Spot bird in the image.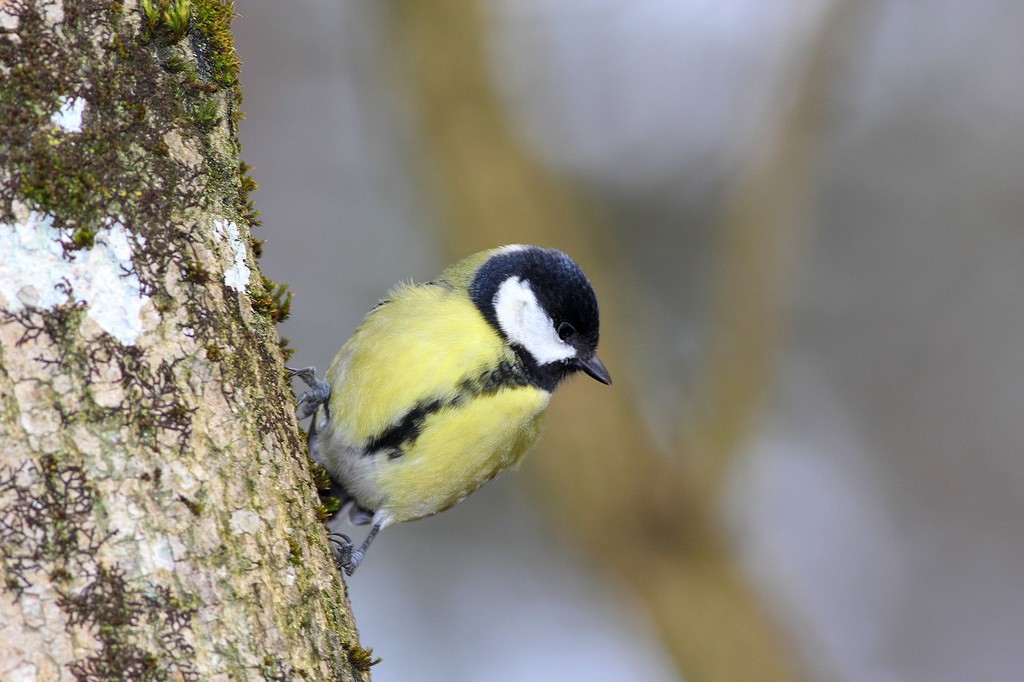
bird found at (x1=296, y1=269, x2=612, y2=565).
